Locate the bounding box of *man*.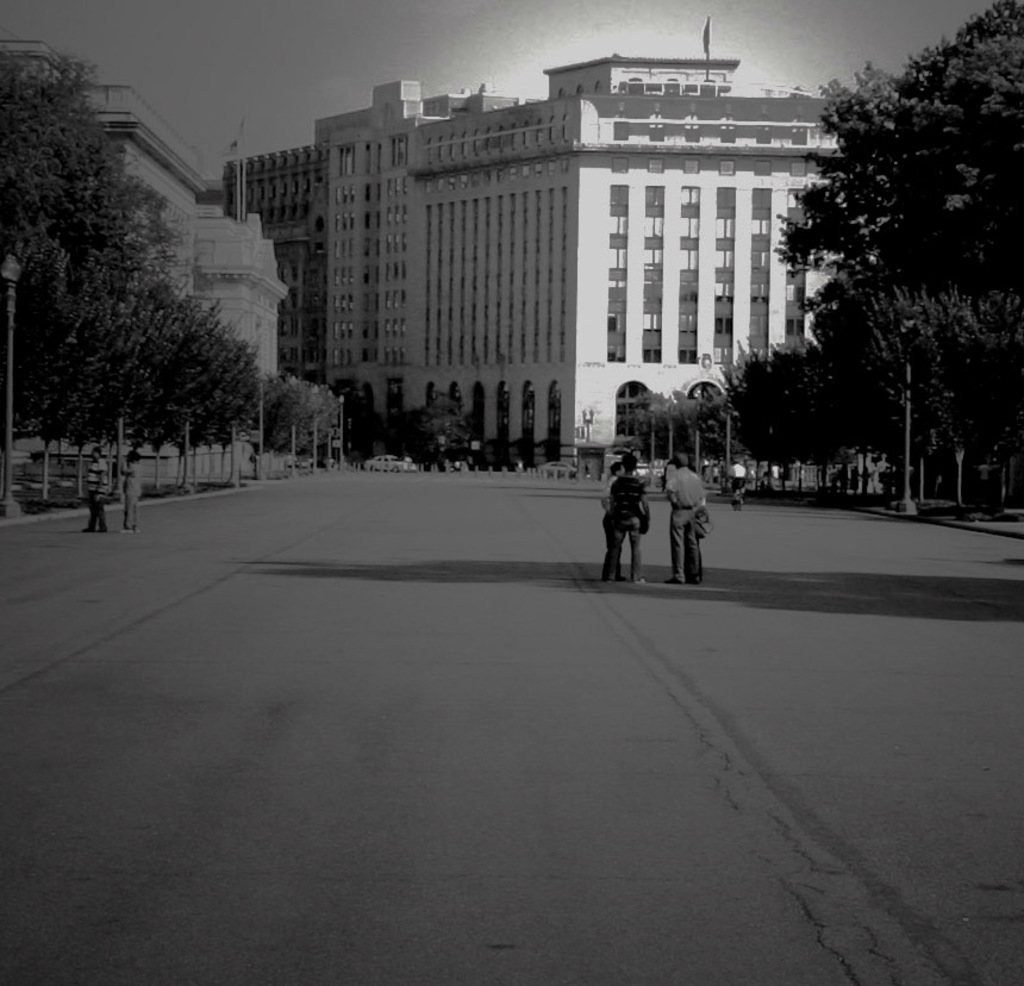
Bounding box: [left=662, top=454, right=712, bottom=589].
